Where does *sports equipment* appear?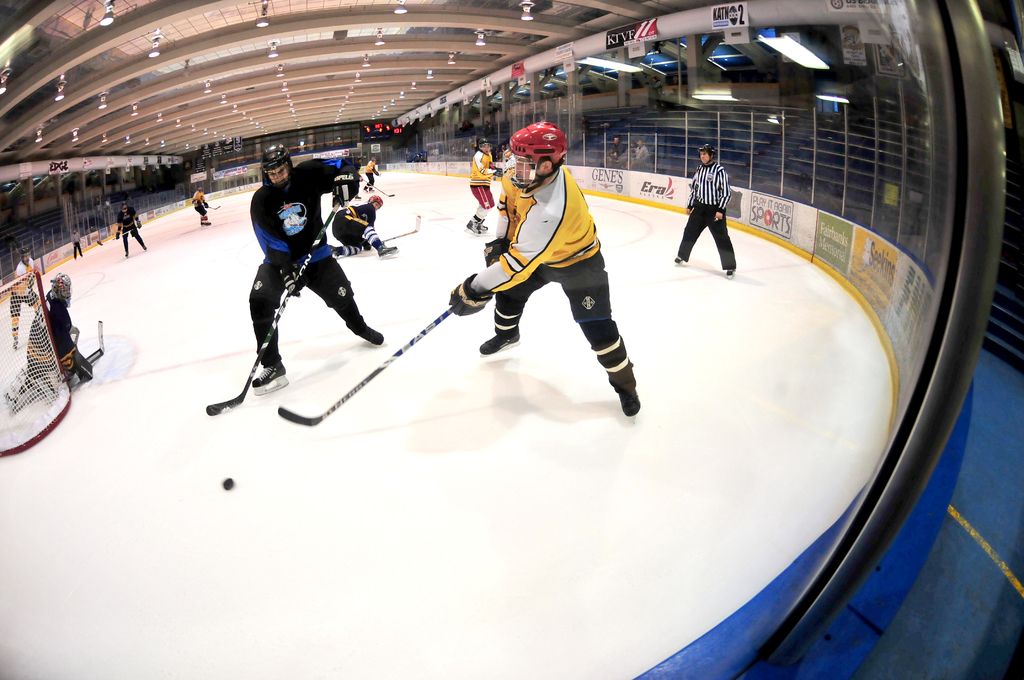
Appears at left=476, top=328, right=521, bottom=358.
